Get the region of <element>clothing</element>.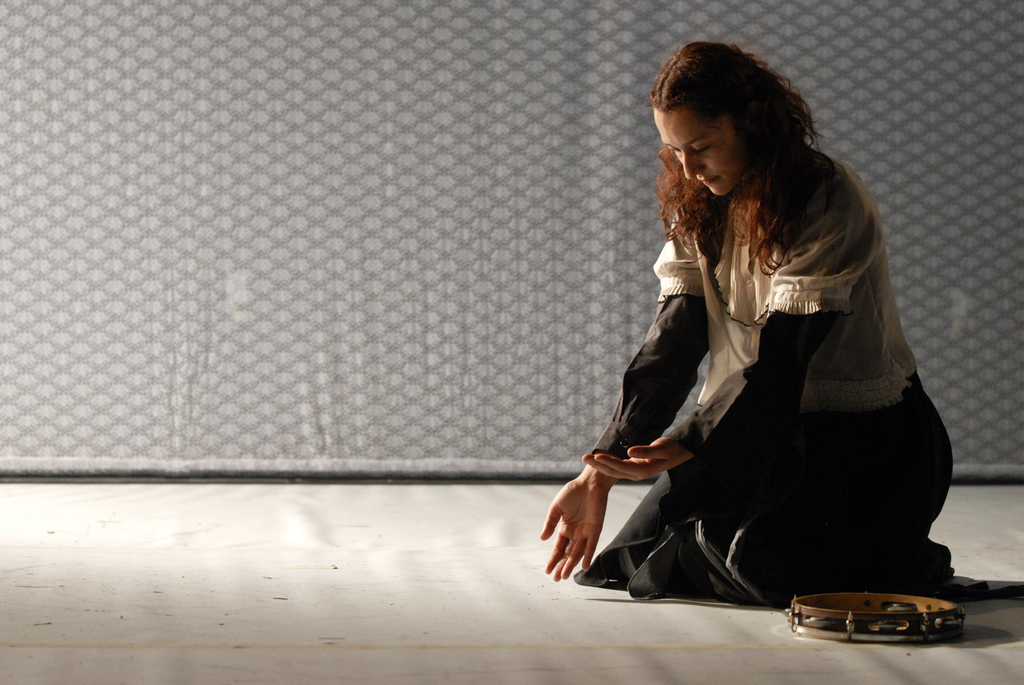
left=571, top=138, right=966, bottom=613.
